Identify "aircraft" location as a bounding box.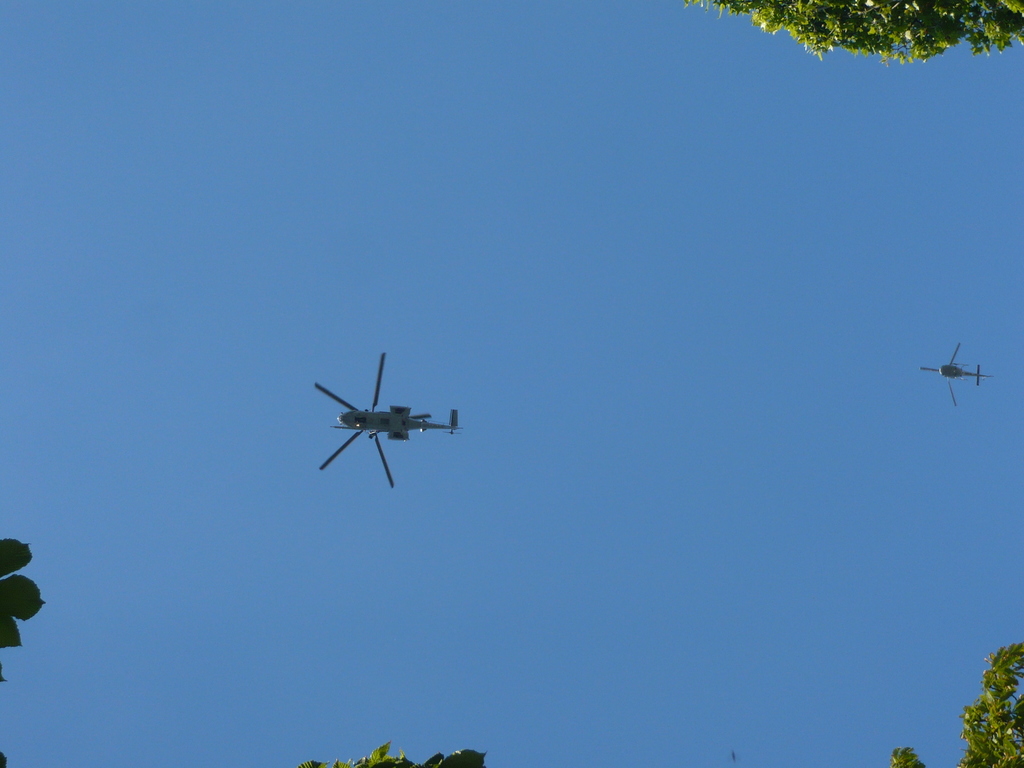
{"left": 306, "top": 348, "right": 462, "bottom": 494}.
